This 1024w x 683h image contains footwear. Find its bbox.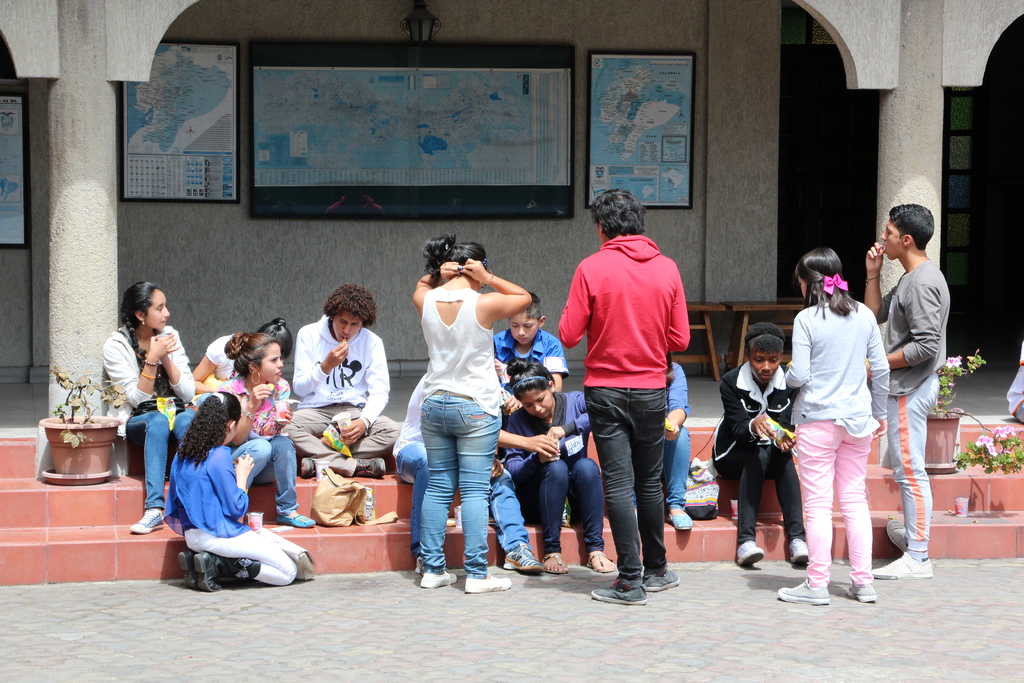
x1=504, y1=546, x2=545, y2=572.
